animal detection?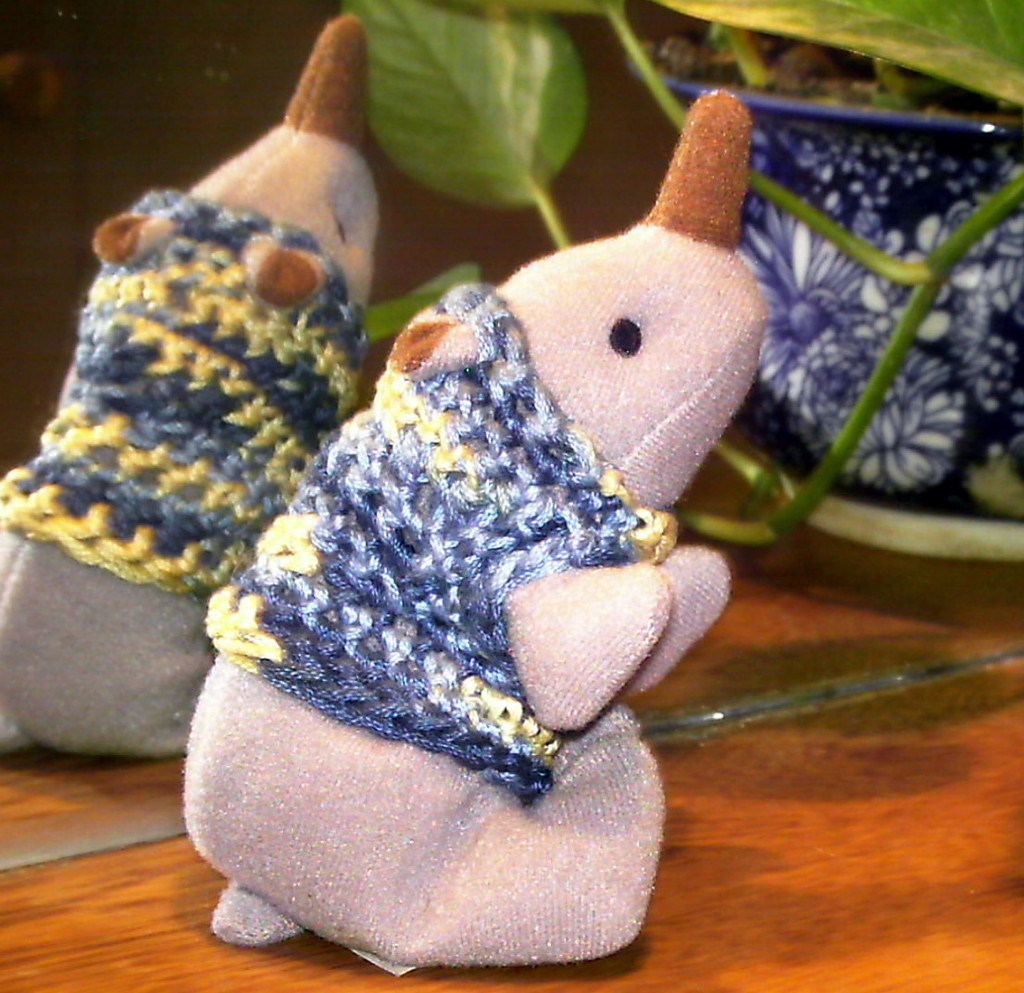
bbox=(186, 93, 785, 969)
